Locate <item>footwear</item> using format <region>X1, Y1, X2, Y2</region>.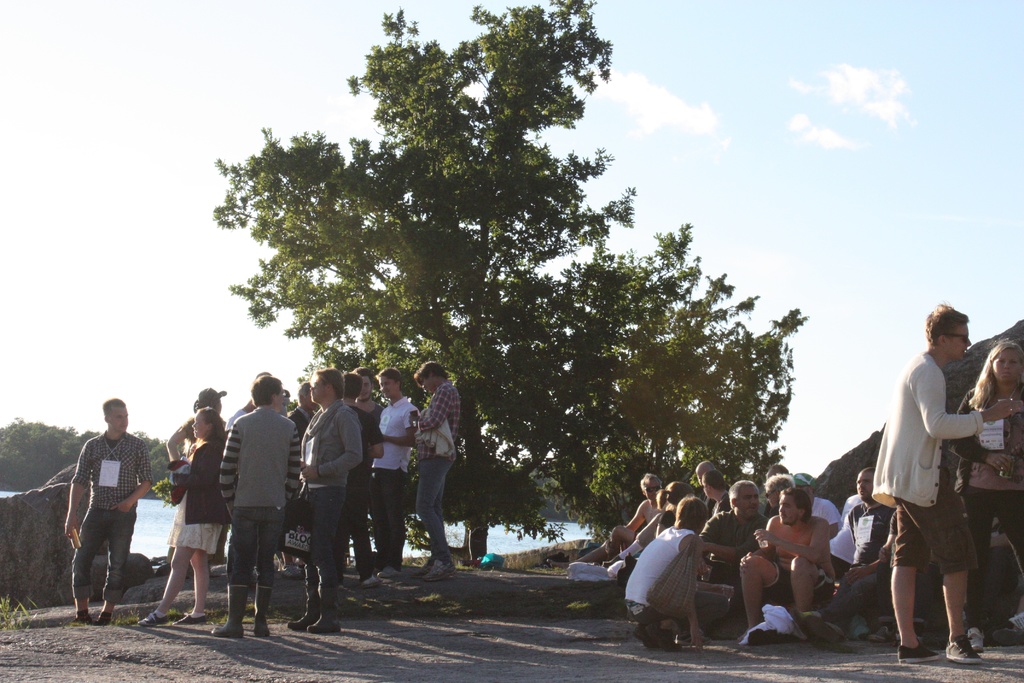
<region>308, 615, 342, 634</region>.
